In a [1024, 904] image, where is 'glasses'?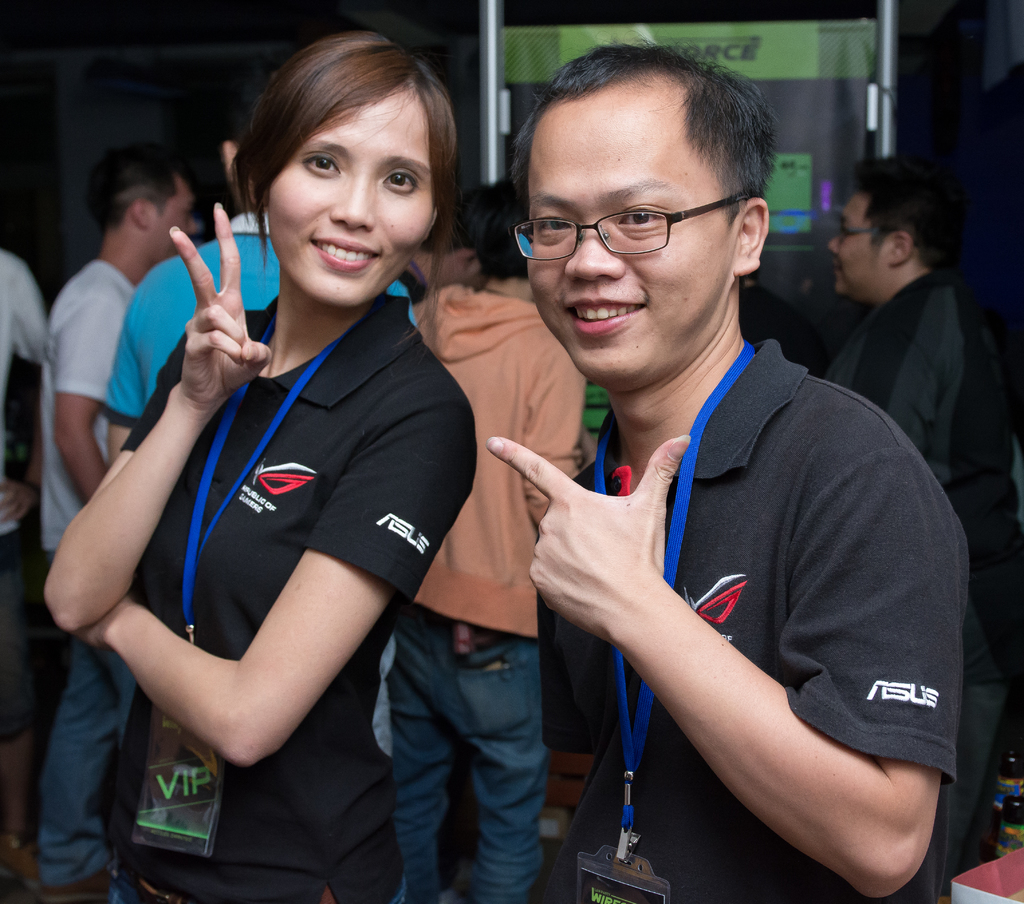
829:225:895:246.
